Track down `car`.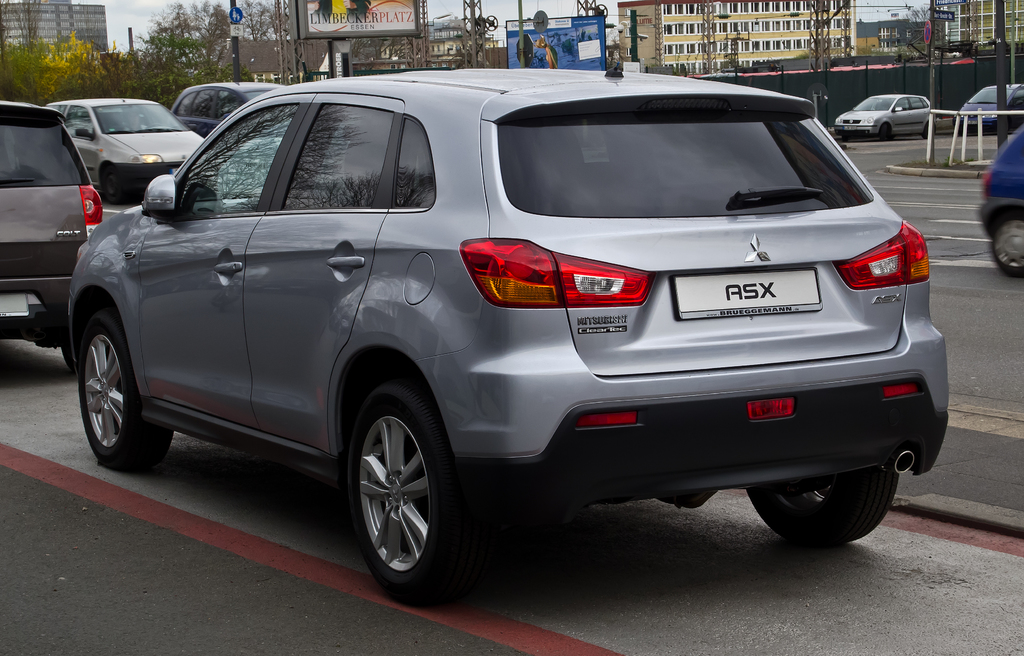
Tracked to (left=44, top=102, right=215, bottom=202).
